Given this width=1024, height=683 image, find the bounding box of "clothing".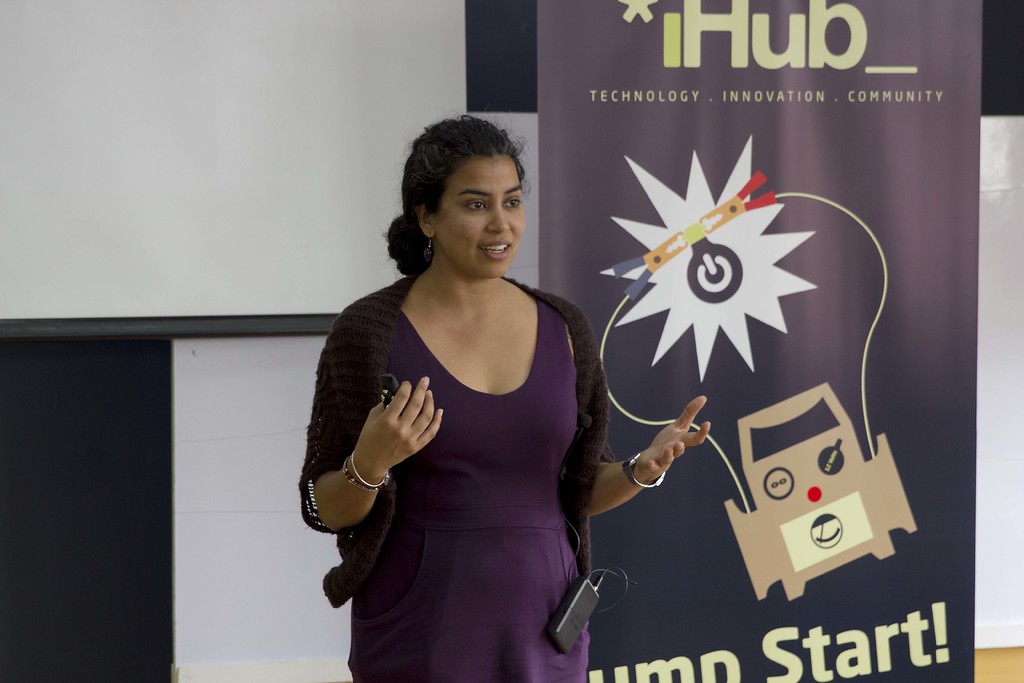
[303,271,614,682].
